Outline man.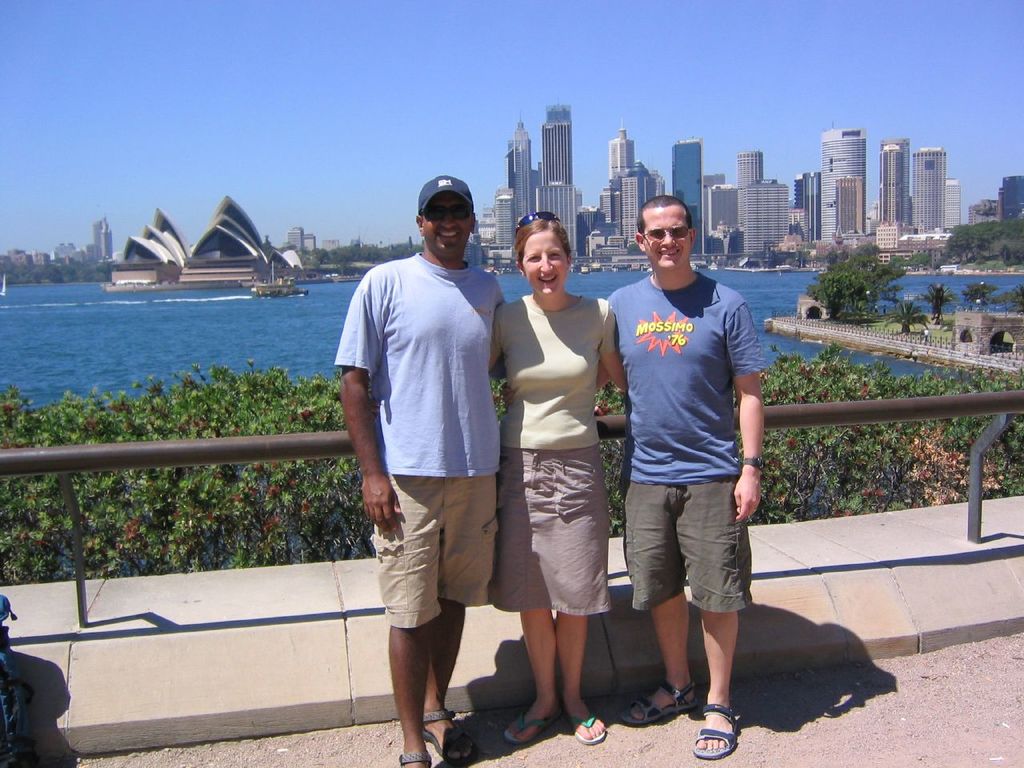
Outline: (x1=498, y1=191, x2=770, y2=759).
